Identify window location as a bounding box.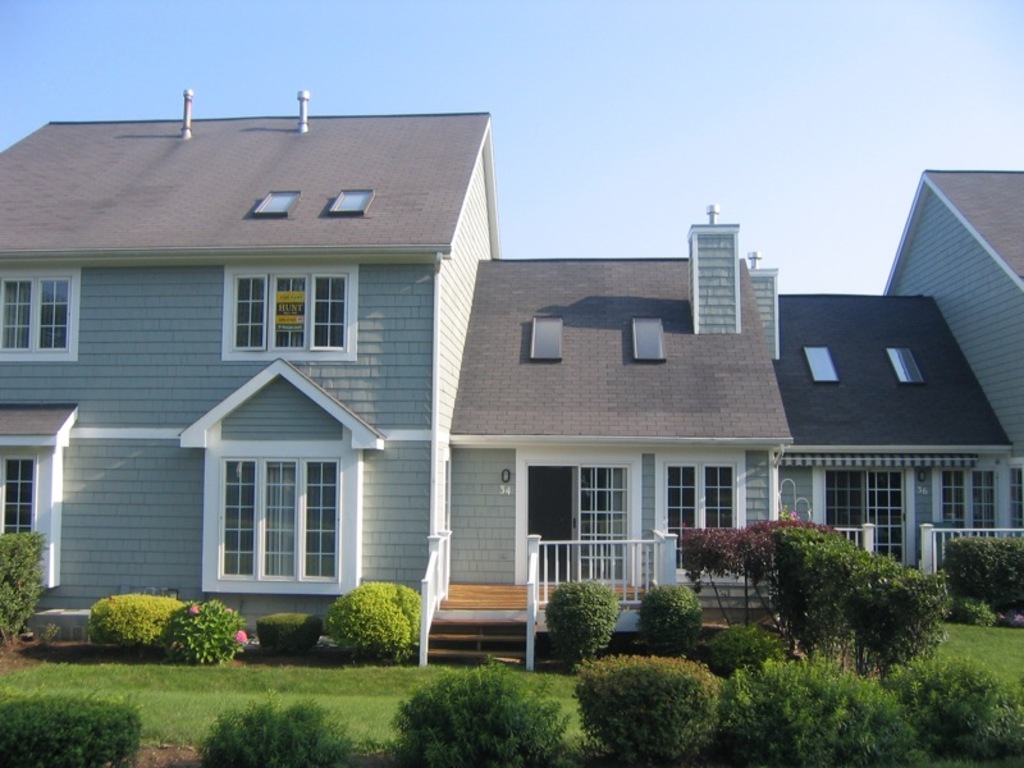
[left=618, top=301, right=678, bottom=376].
